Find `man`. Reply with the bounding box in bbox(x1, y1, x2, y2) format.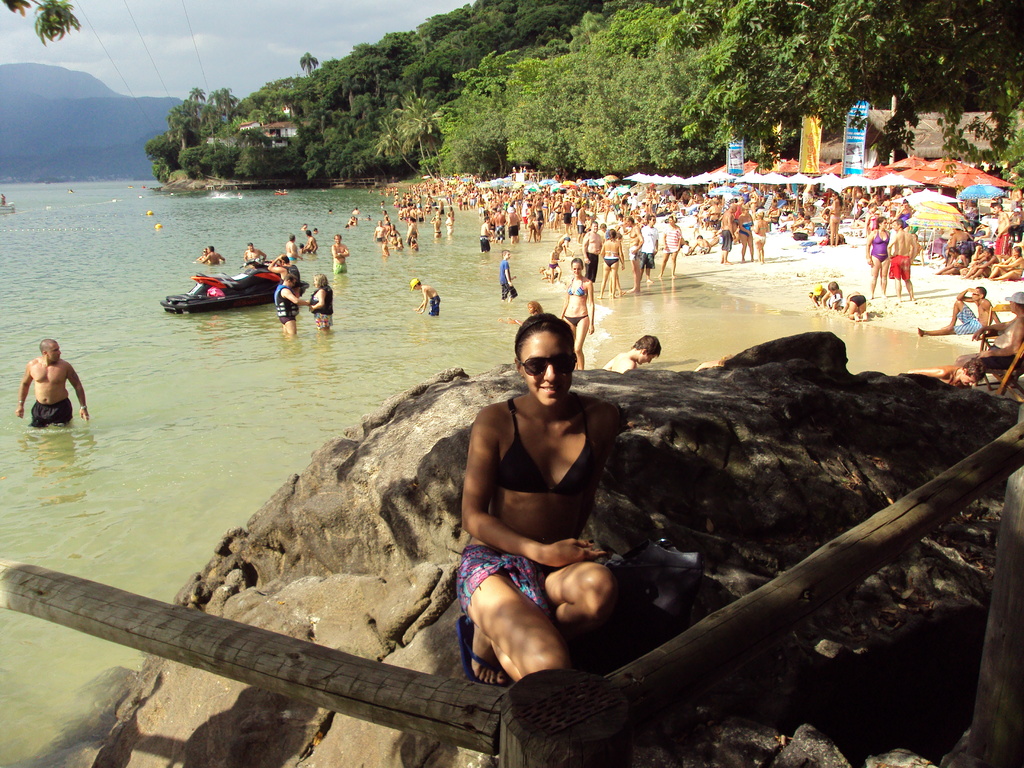
bbox(328, 208, 333, 212).
